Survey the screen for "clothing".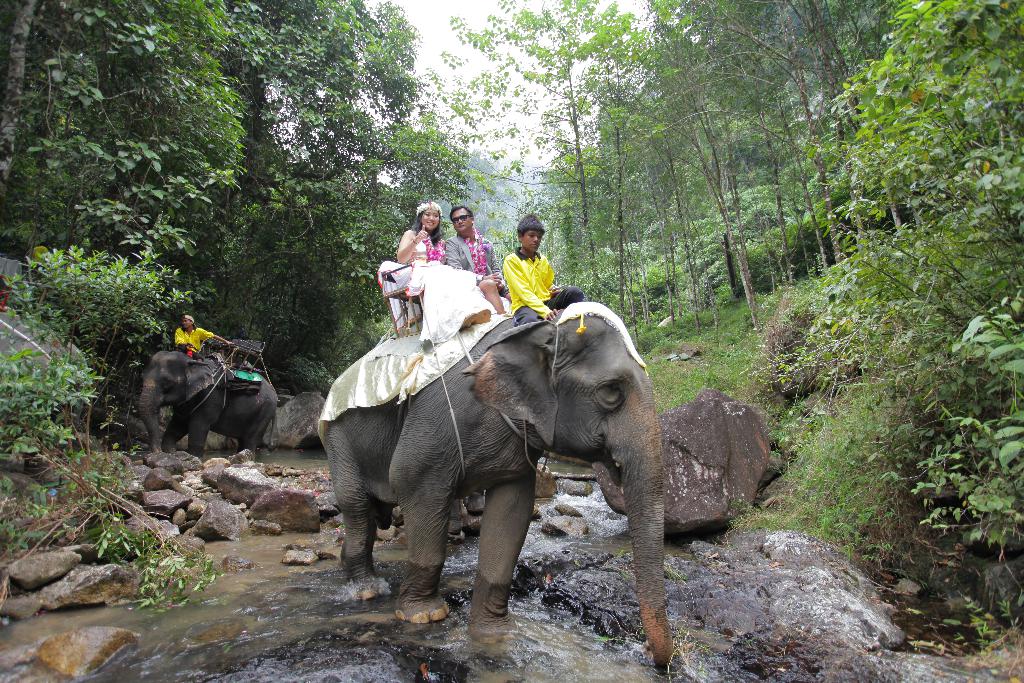
Survey found: 412 228 447 293.
